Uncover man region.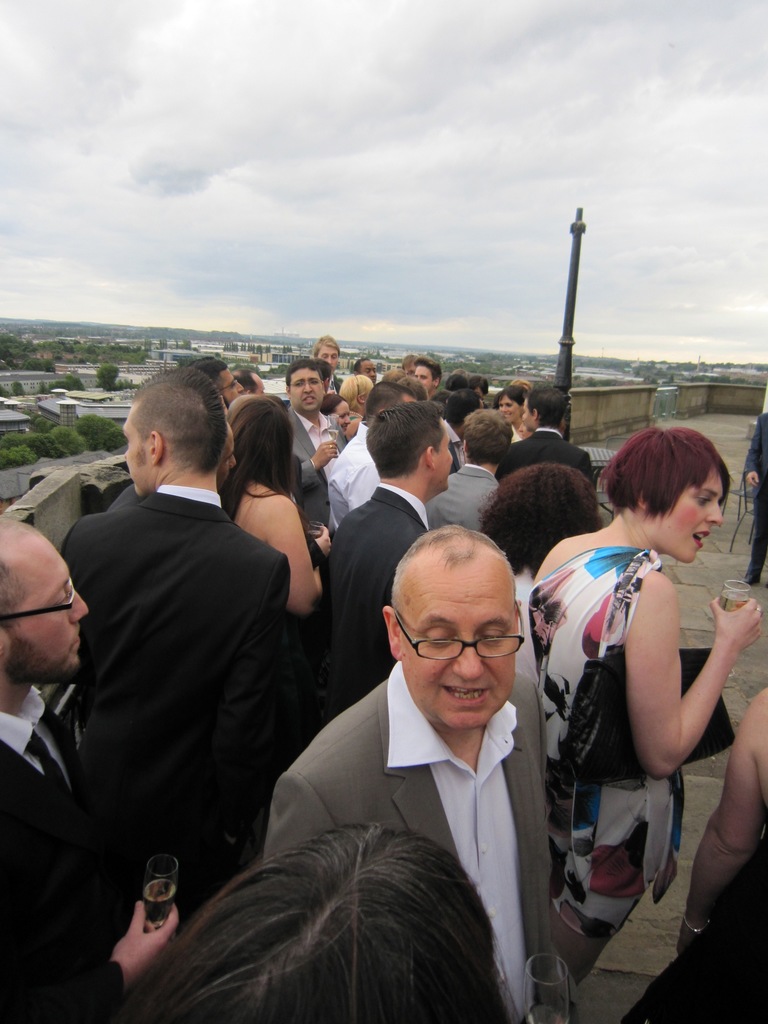
Uncovered: l=316, t=332, r=343, b=395.
